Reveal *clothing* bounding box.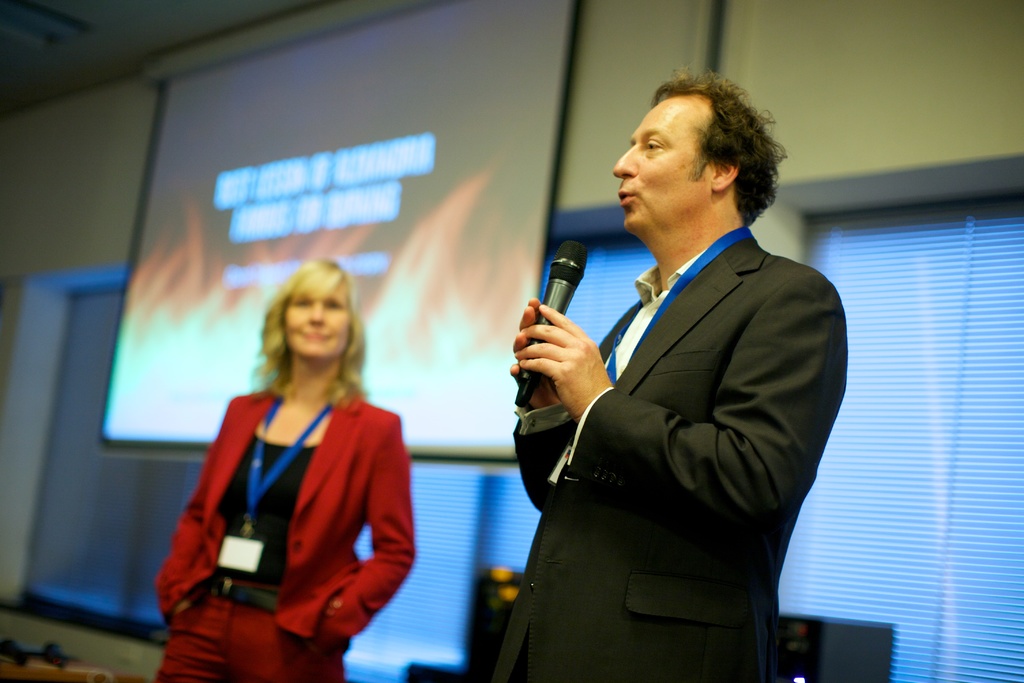
Revealed: [left=495, top=227, right=850, bottom=682].
